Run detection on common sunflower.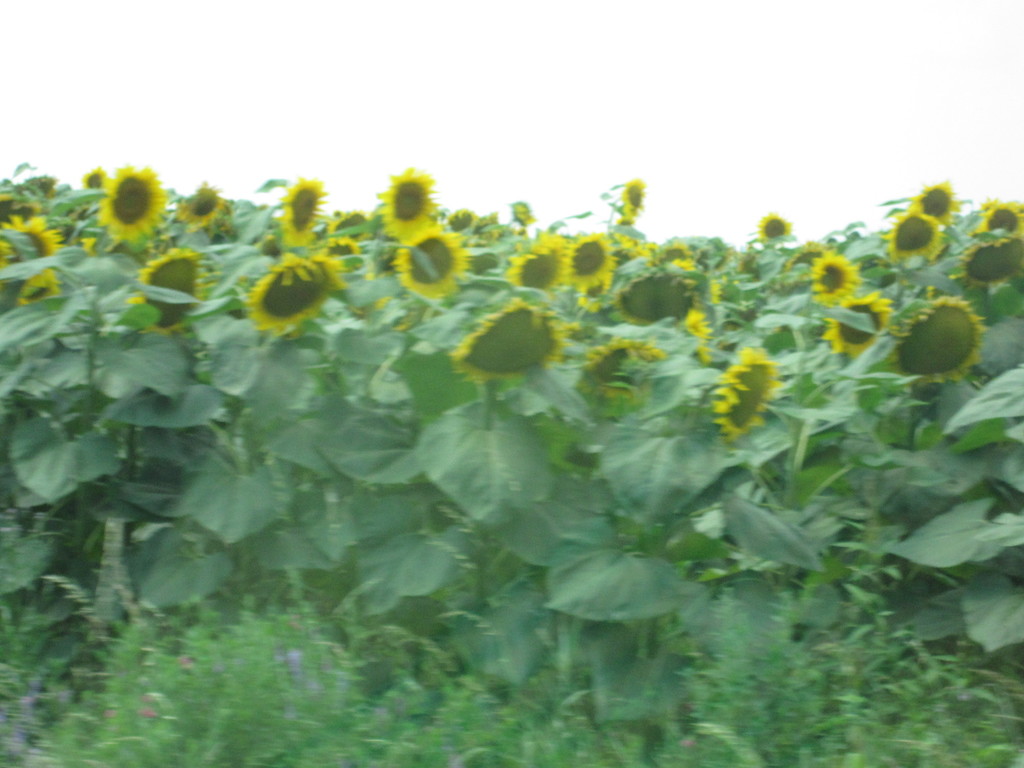
Result: {"left": 609, "top": 269, "right": 696, "bottom": 326}.
